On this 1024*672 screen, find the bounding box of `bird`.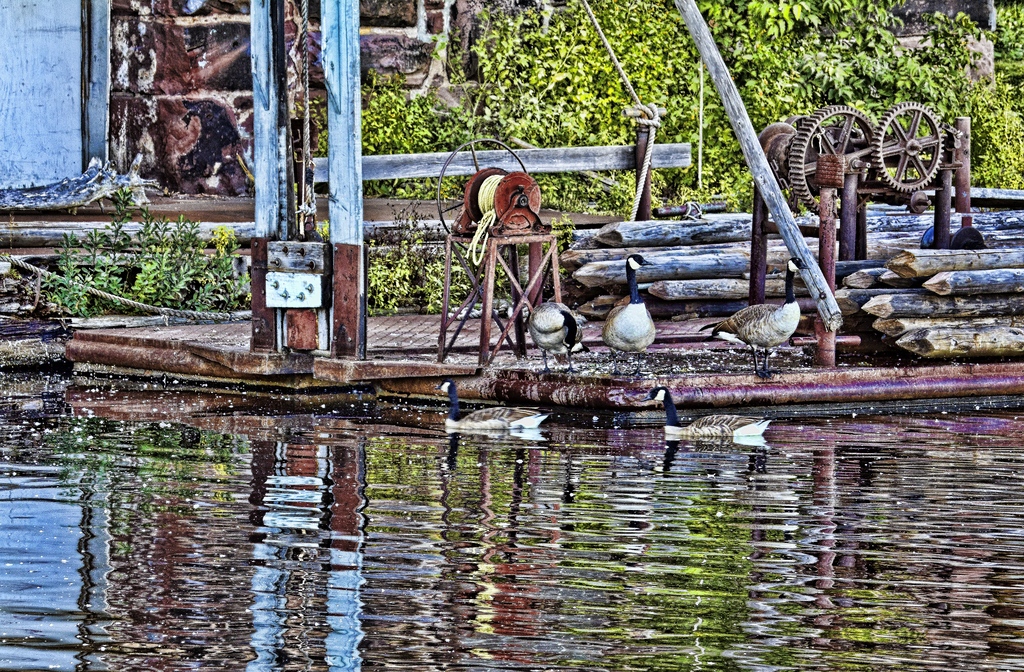
Bounding box: [x1=602, y1=250, x2=656, y2=380].
